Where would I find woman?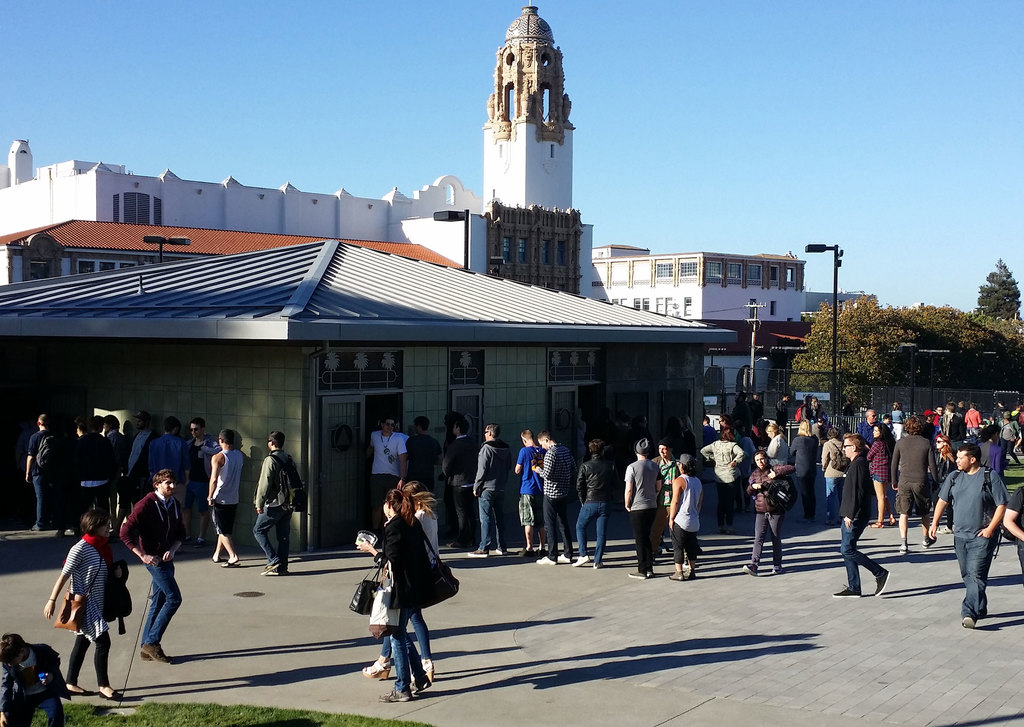
At <region>362, 479, 437, 685</region>.
